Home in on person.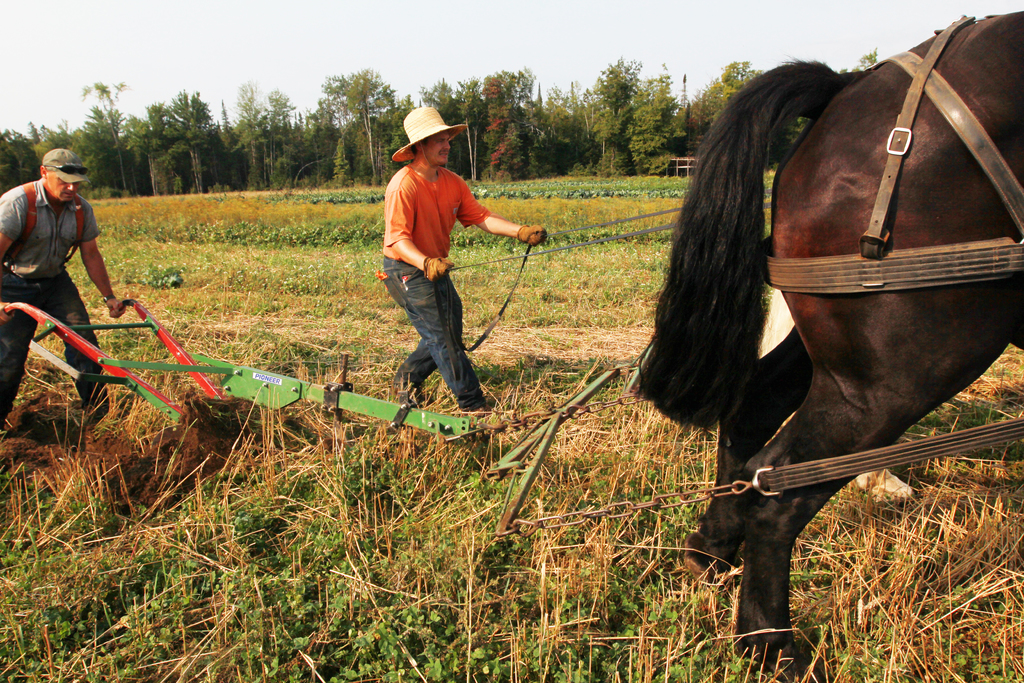
Homed in at left=380, top=125, right=541, bottom=419.
